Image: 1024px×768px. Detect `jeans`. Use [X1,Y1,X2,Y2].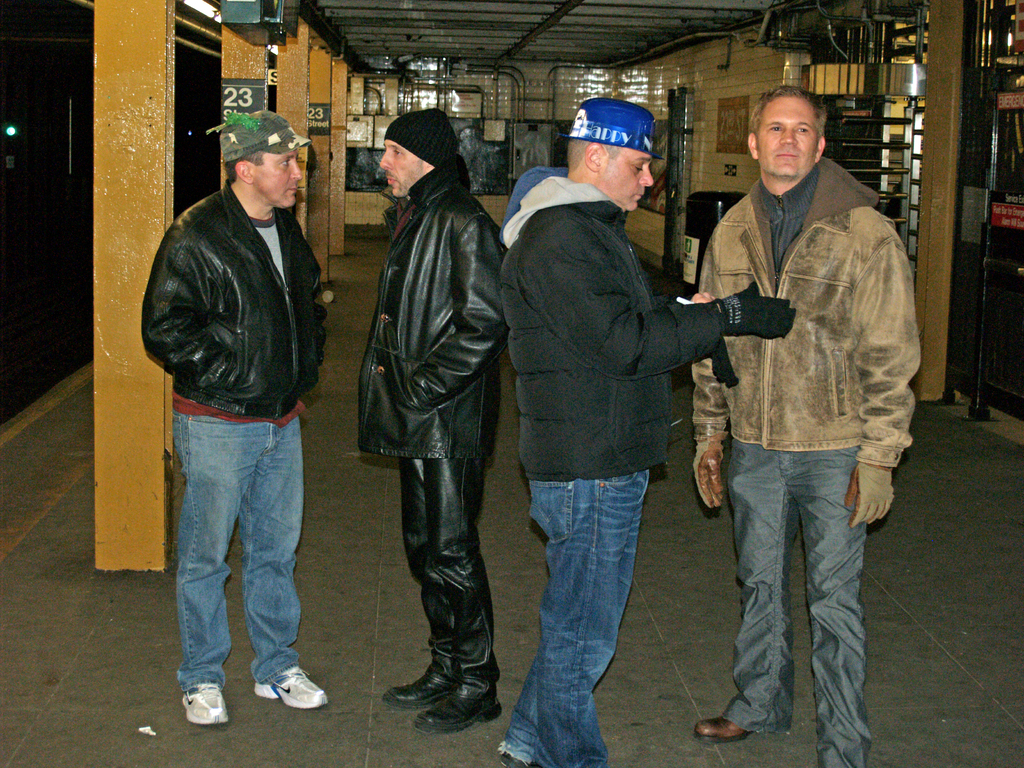
[502,468,655,767].
